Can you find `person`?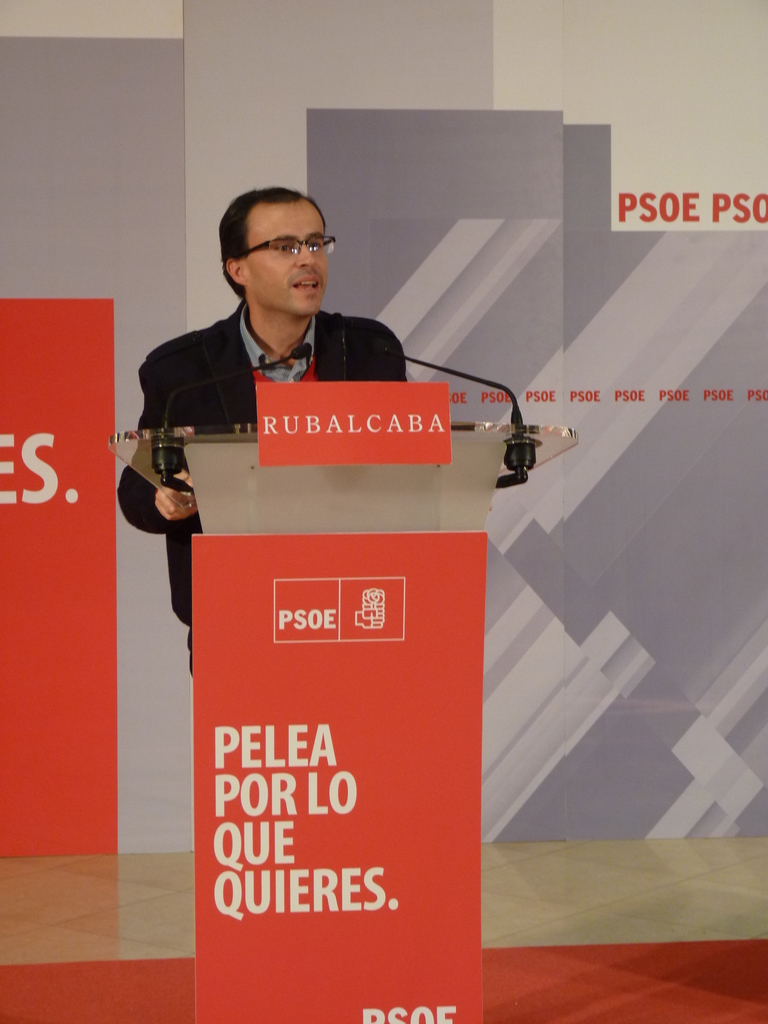
Yes, bounding box: <box>103,185,435,692</box>.
